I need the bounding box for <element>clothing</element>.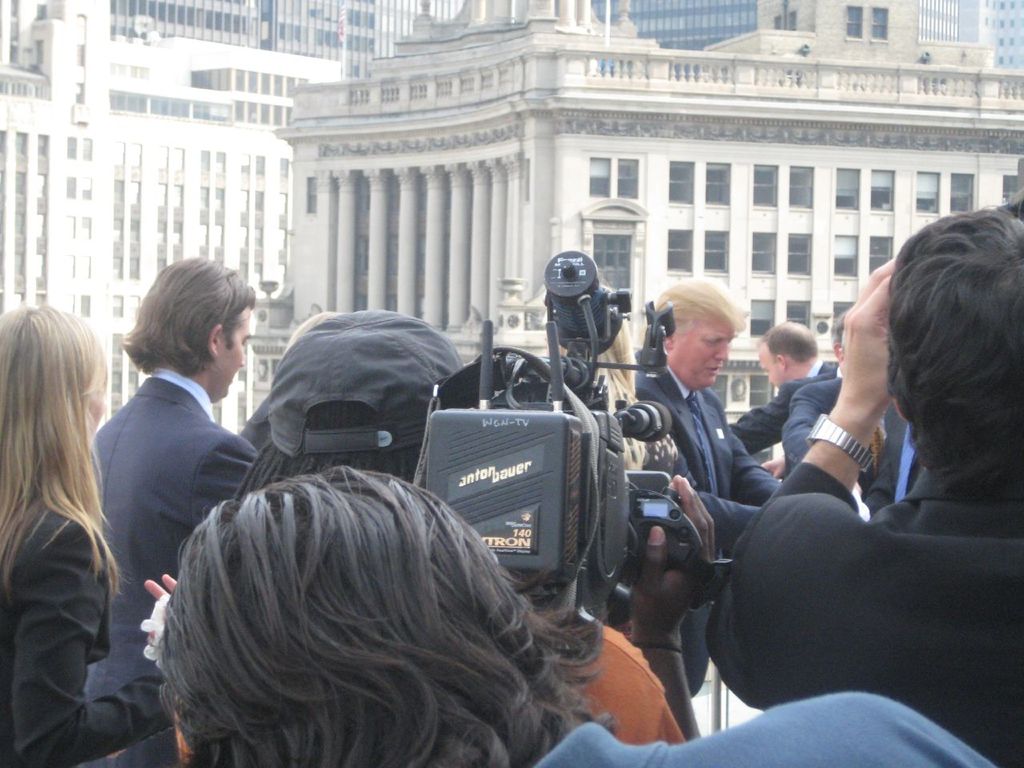
Here it is: bbox=[698, 466, 1023, 767].
